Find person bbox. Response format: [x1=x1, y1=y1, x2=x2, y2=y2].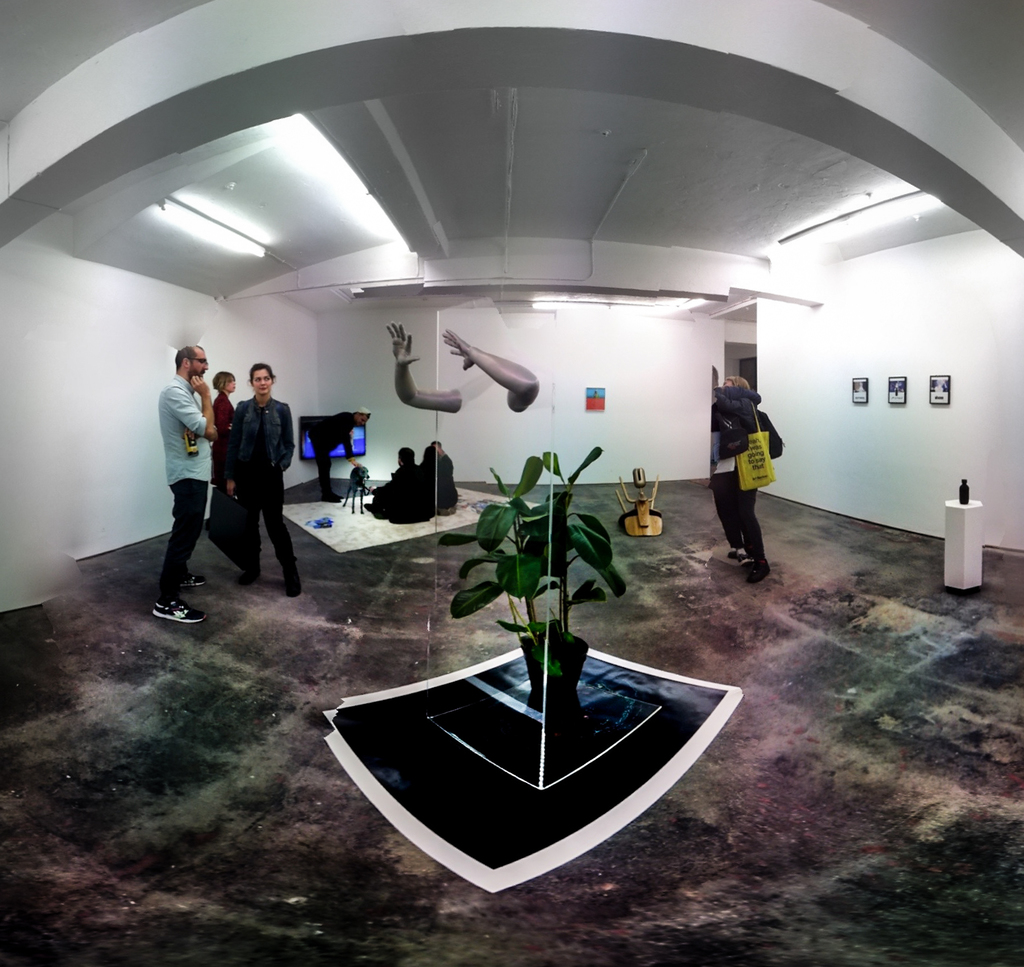
[x1=307, y1=404, x2=375, y2=506].
